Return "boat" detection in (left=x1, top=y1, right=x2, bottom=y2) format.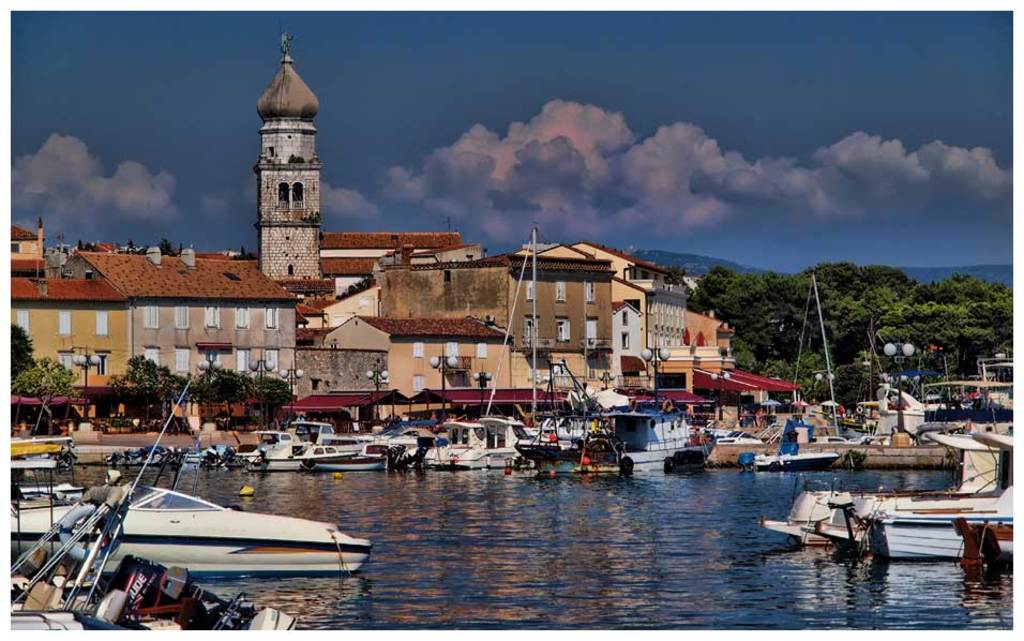
(left=766, top=428, right=1018, bottom=546).
